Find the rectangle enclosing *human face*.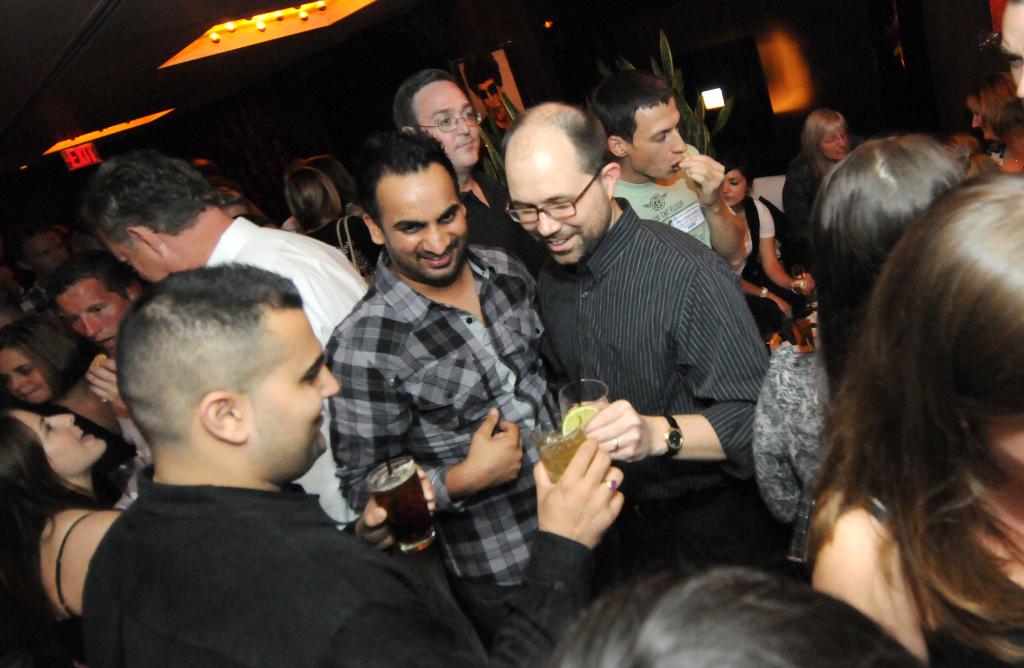
crop(237, 313, 343, 477).
